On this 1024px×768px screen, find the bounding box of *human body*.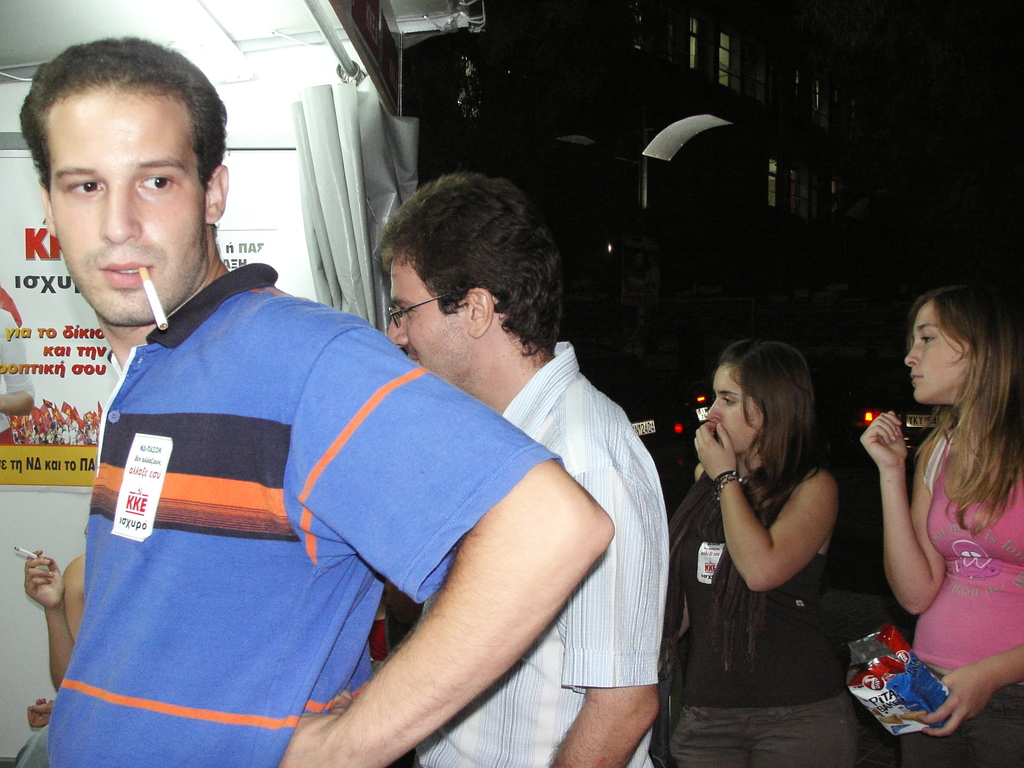
Bounding box: BBox(18, 33, 616, 767).
